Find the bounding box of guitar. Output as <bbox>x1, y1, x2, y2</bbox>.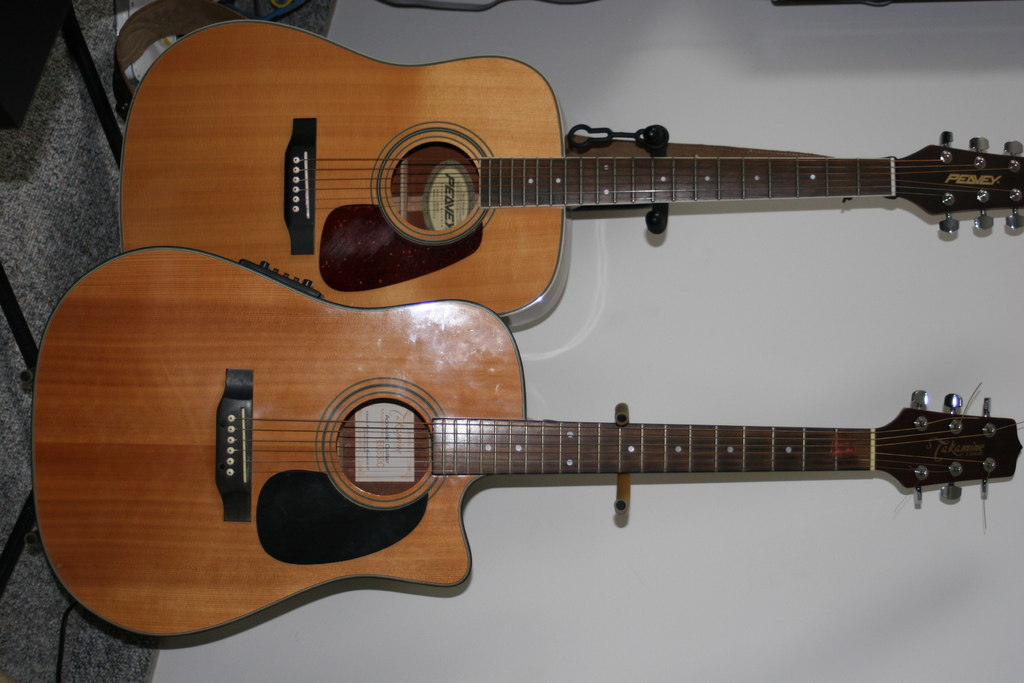
<bbox>120, 19, 1023, 331</bbox>.
